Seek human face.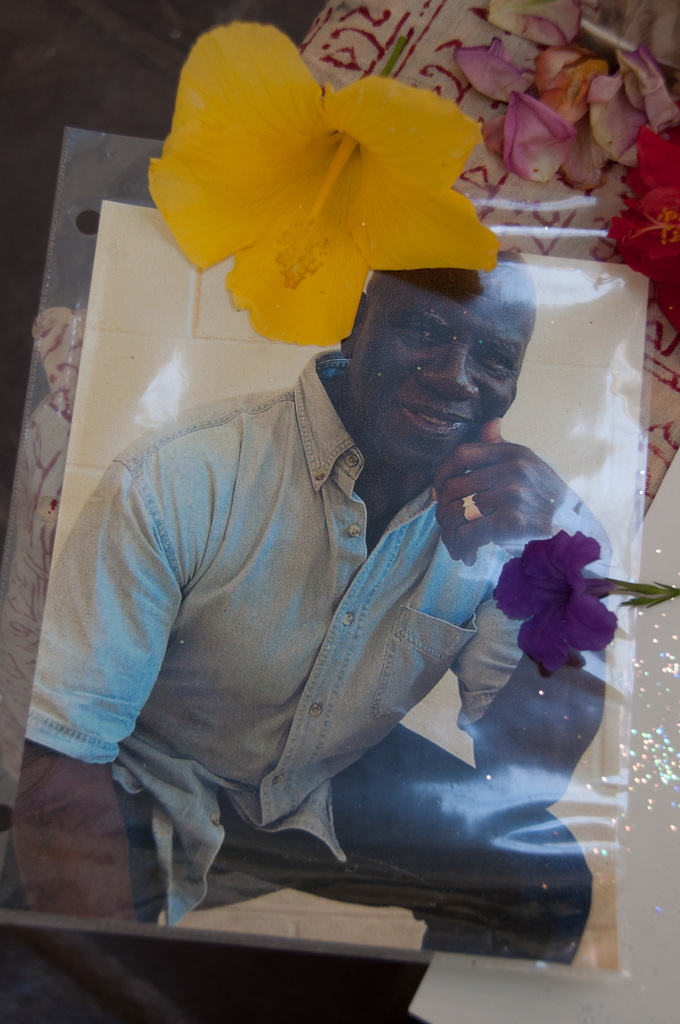
detection(348, 284, 530, 473).
